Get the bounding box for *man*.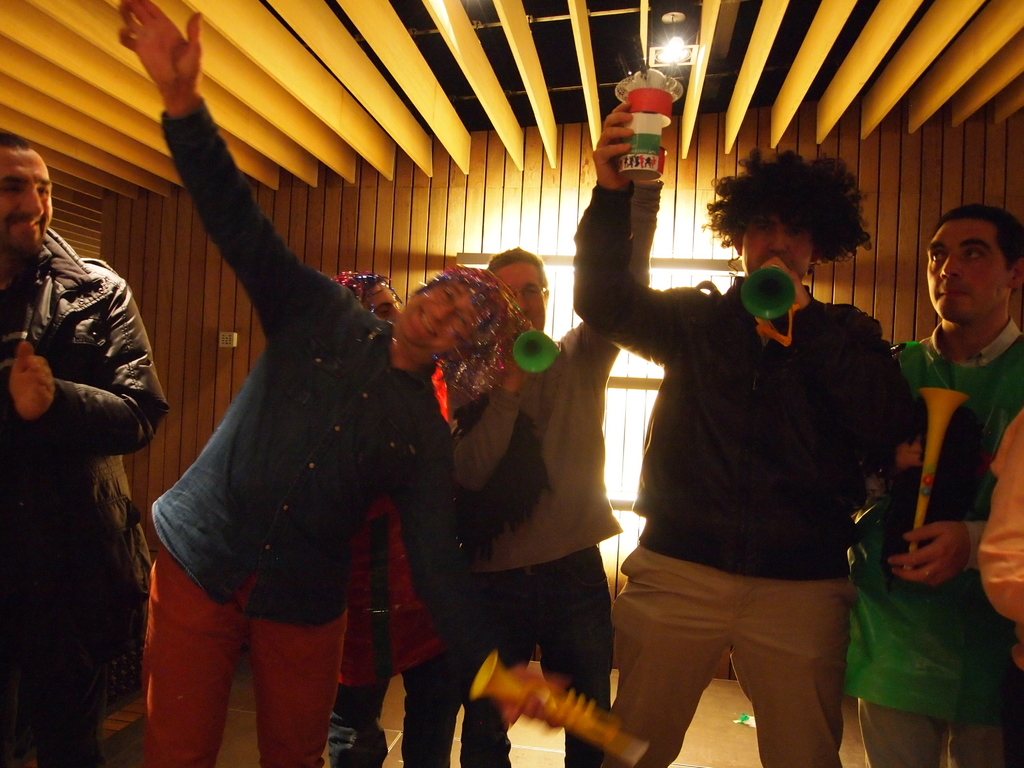
[438, 150, 667, 767].
